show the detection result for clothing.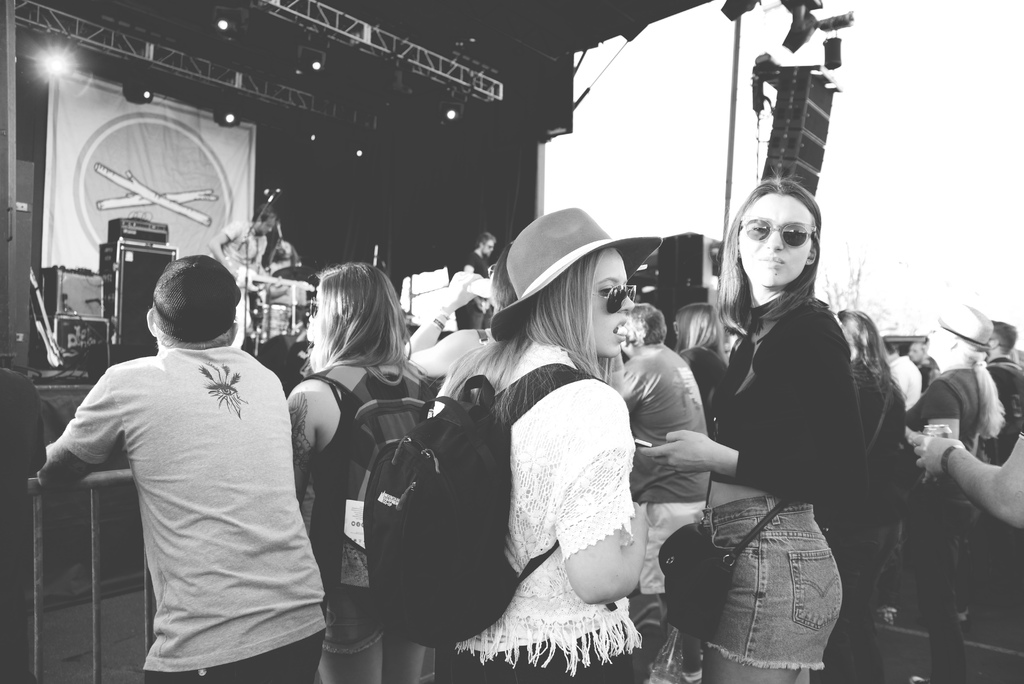
BBox(52, 287, 333, 667).
